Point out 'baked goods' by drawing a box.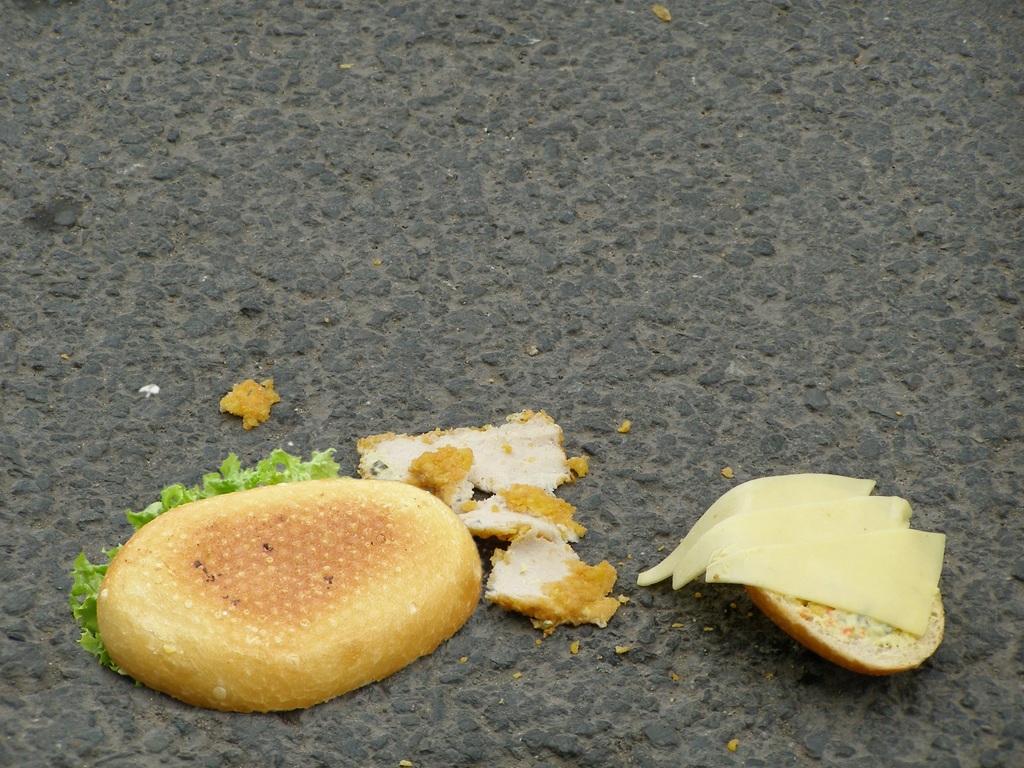
(left=355, top=404, right=613, bottom=636).
